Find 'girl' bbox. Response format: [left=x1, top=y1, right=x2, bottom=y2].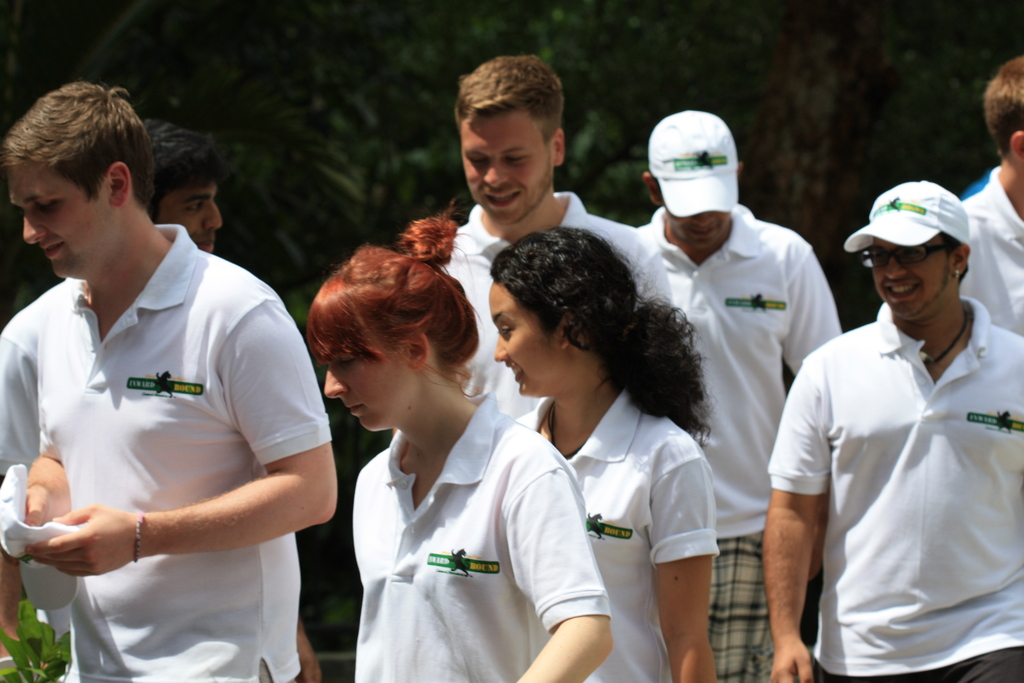
[left=489, top=226, right=728, bottom=682].
